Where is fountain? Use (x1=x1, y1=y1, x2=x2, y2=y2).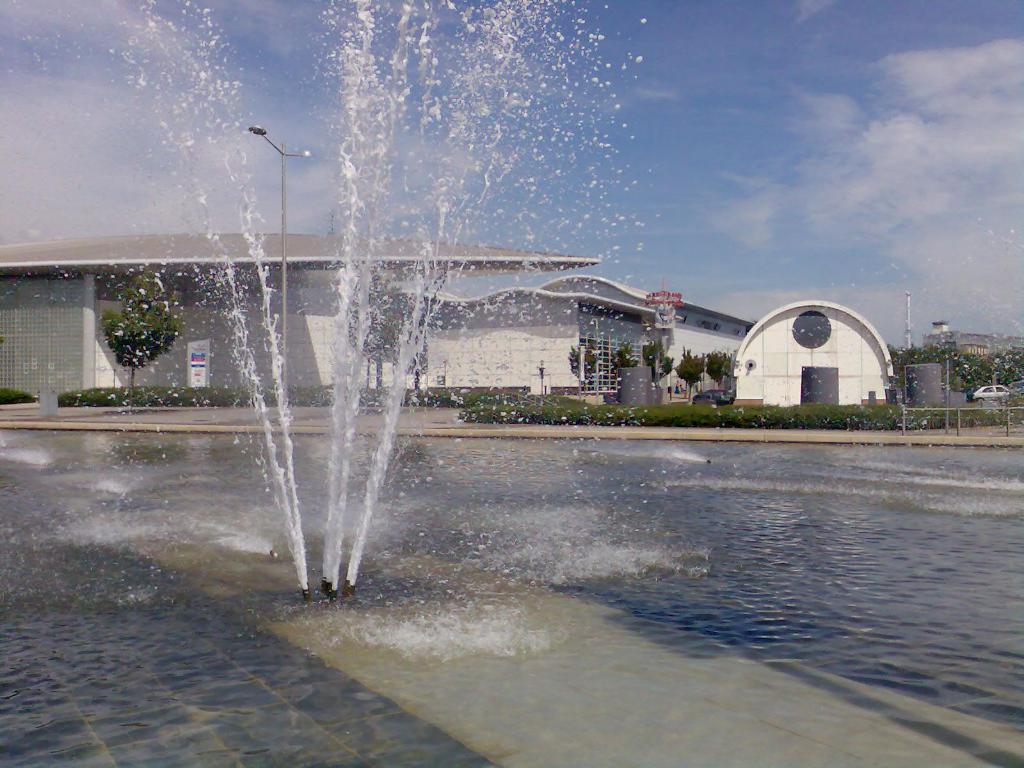
(x1=4, y1=0, x2=663, y2=602).
